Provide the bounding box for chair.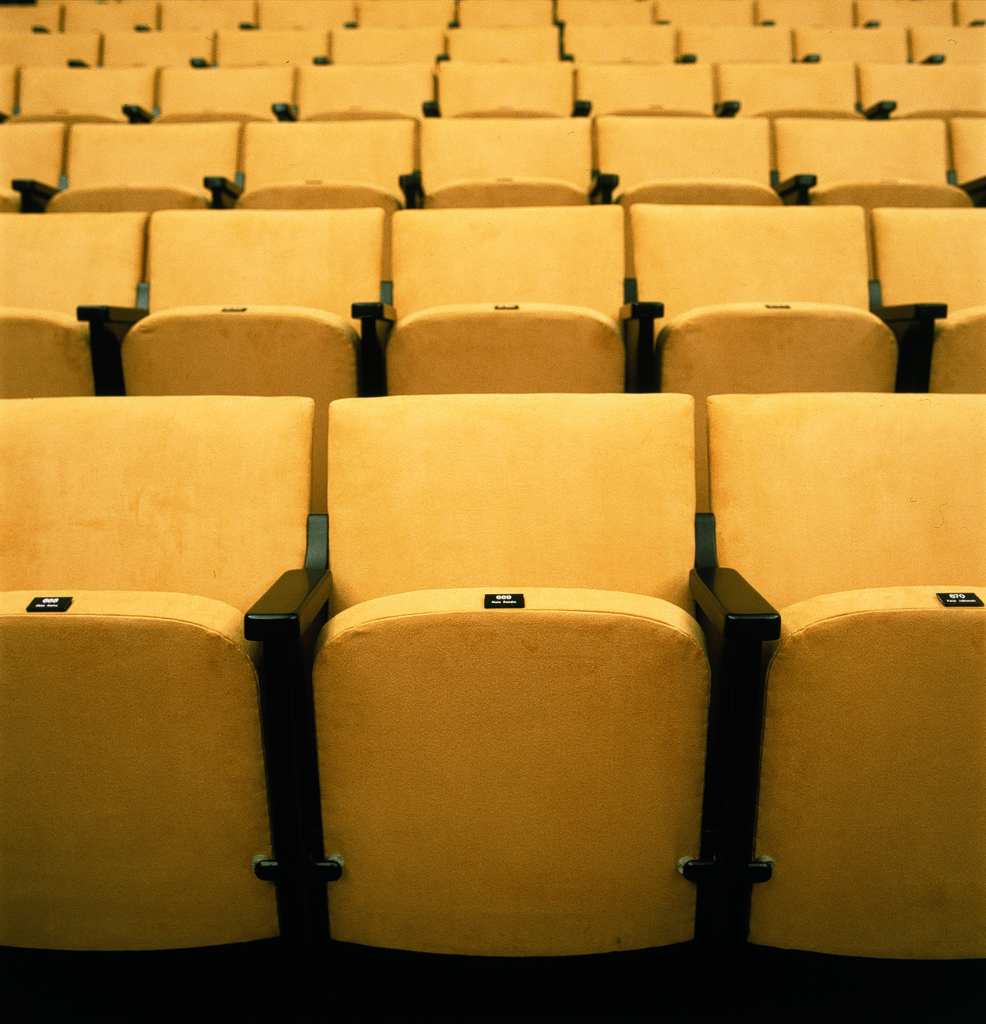
crop(285, 408, 757, 960).
